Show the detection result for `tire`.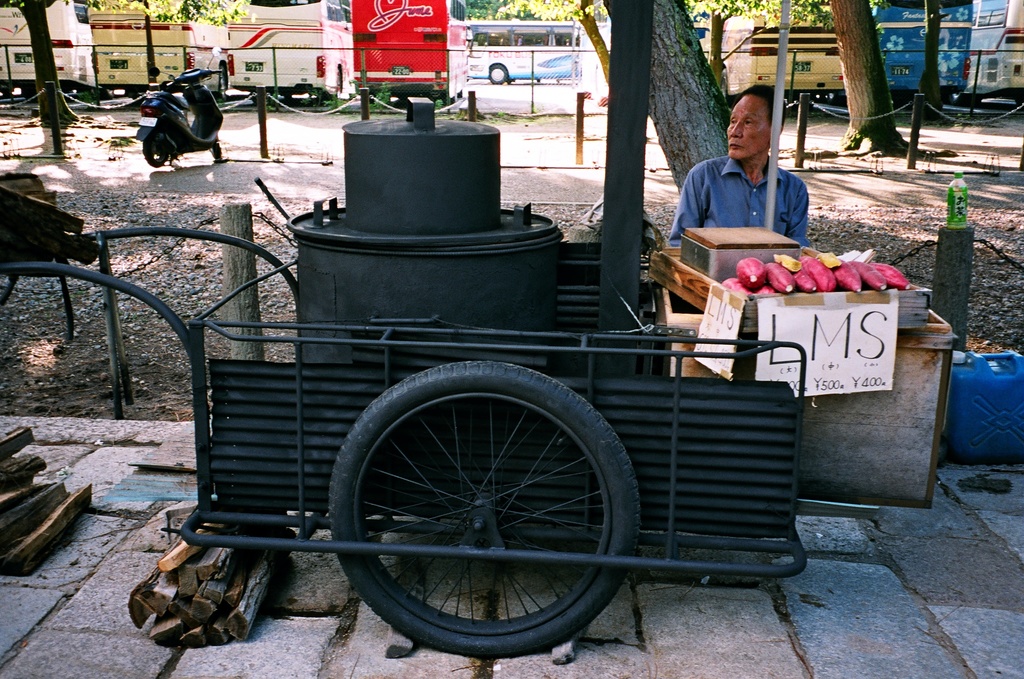
210 136 222 161.
